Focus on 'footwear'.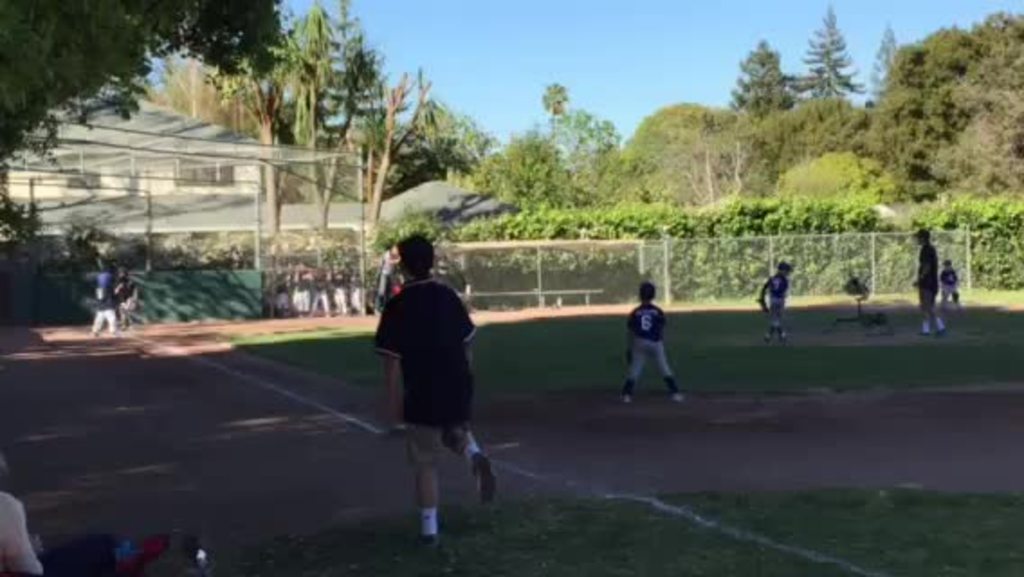
Focused at [x1=667, y1=386, x2=690, y2=402].
